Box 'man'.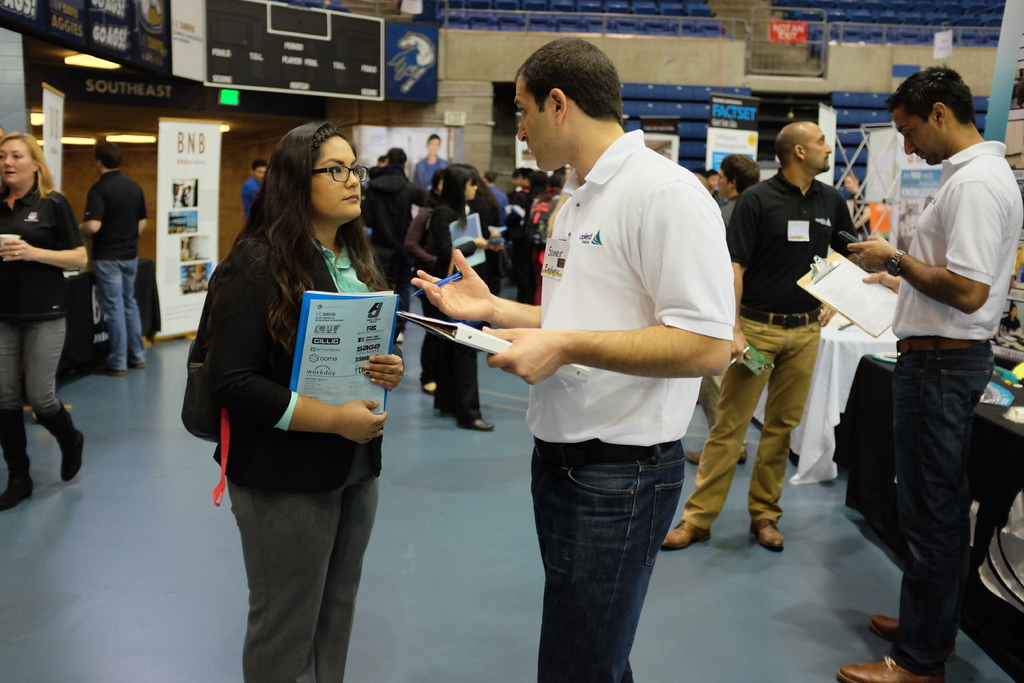
detection(831, 63, 1023, 682).
